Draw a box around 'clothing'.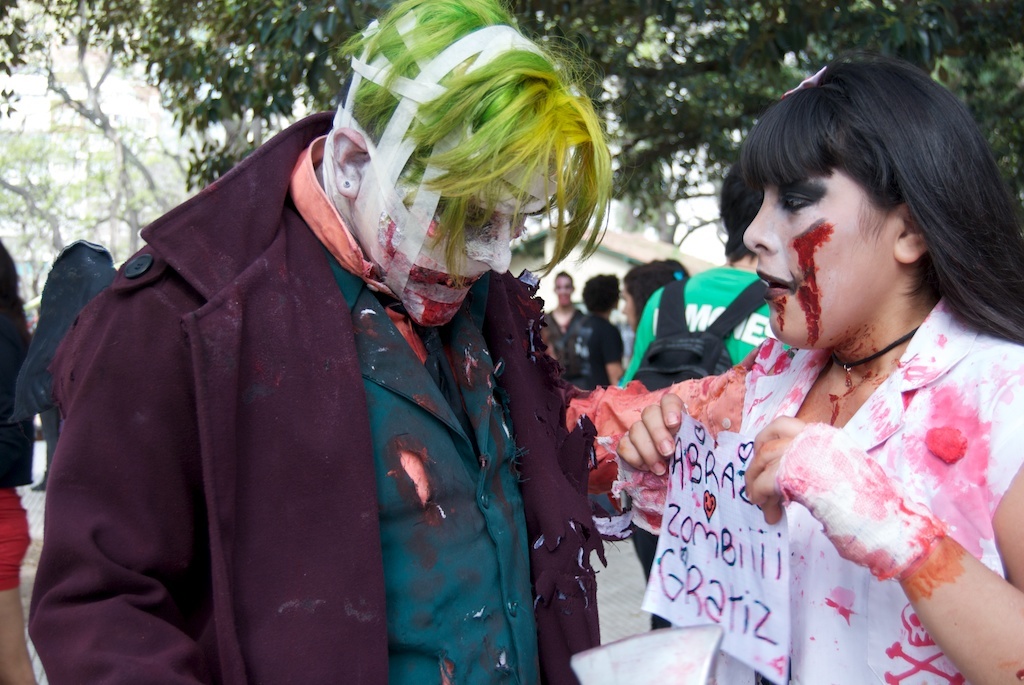
Rect(25, 108, 610, 684).
